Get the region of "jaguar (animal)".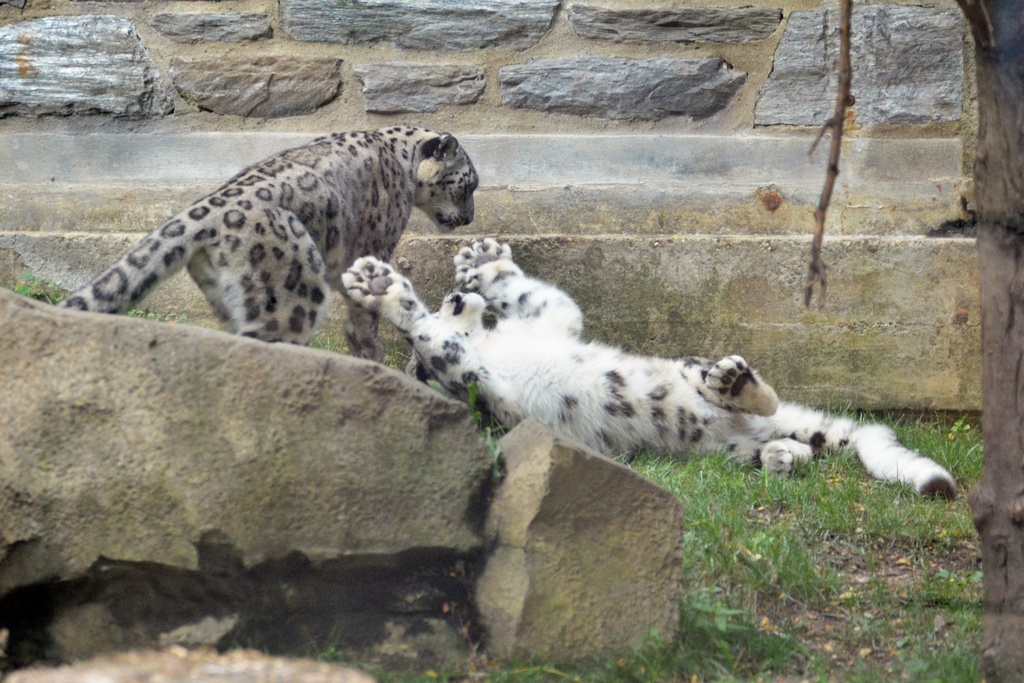
48:124:479:358.
